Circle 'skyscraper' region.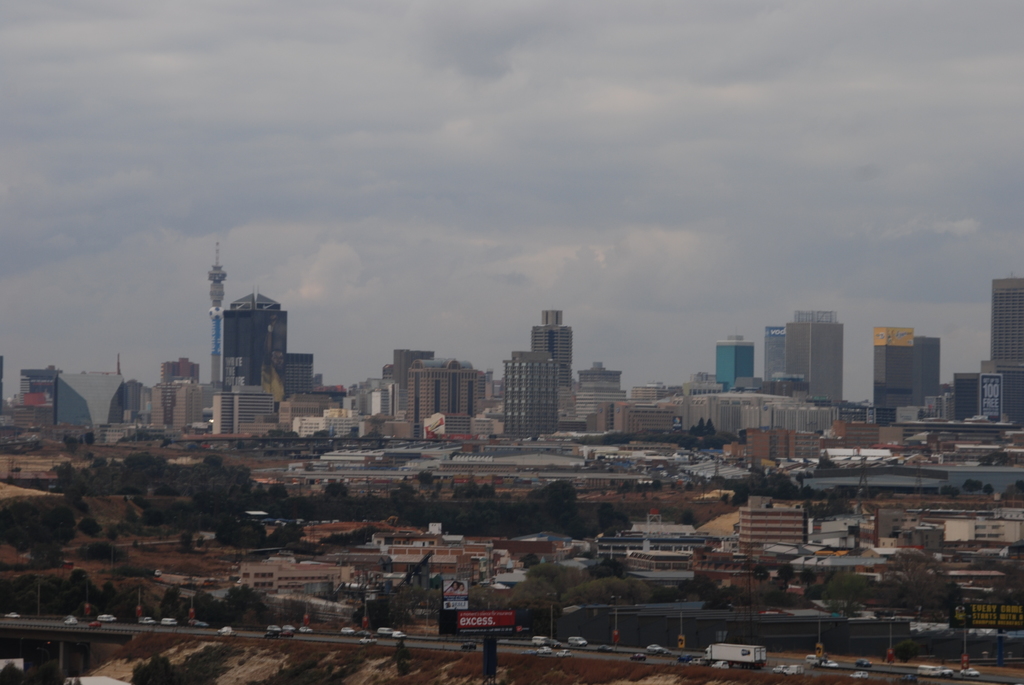
Region: [532,310,573,387].
